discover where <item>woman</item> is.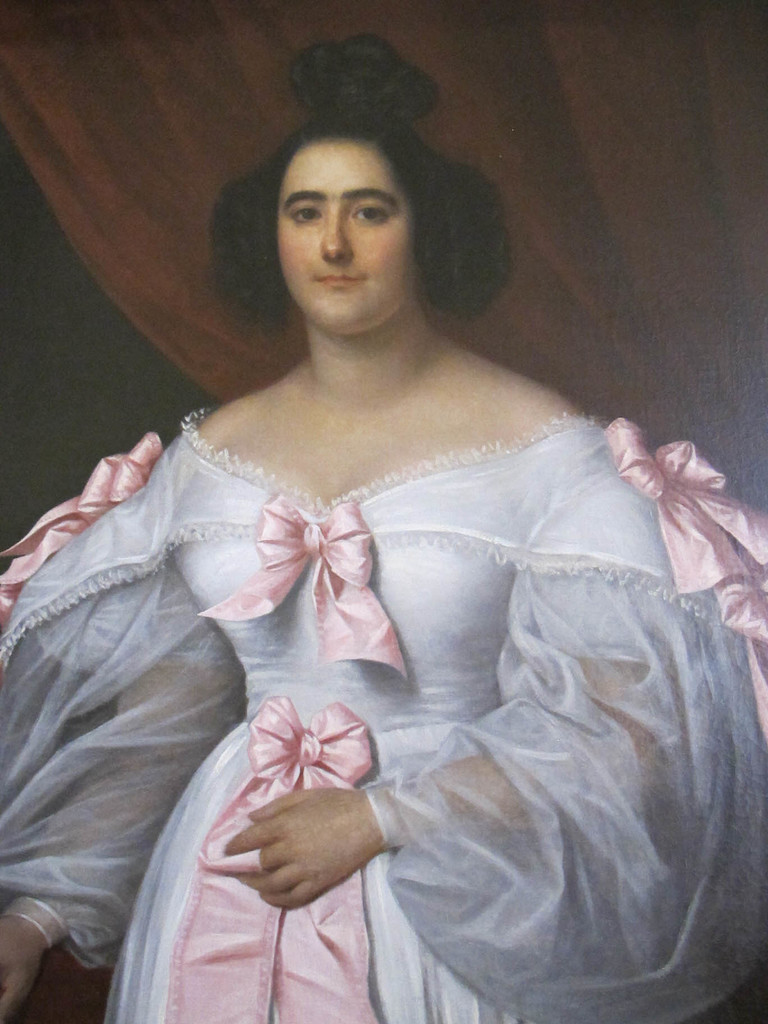
Discovered at {"left": 25, "top": 106, "right": 732, "bottom": 981}.
